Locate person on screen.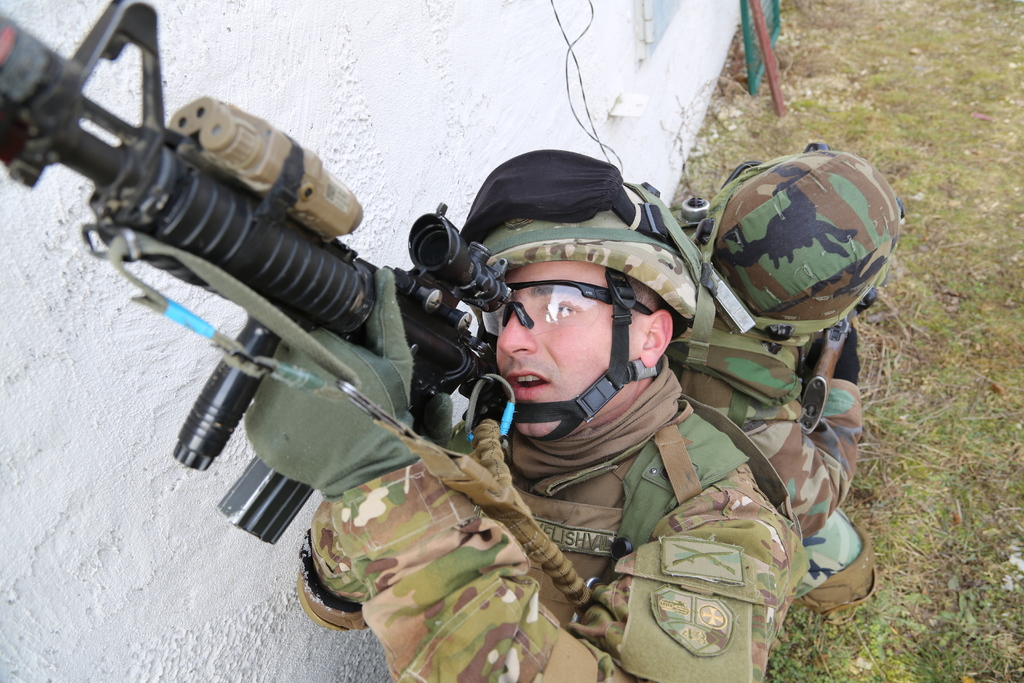
On screen at [673, 134, 910, 625].
